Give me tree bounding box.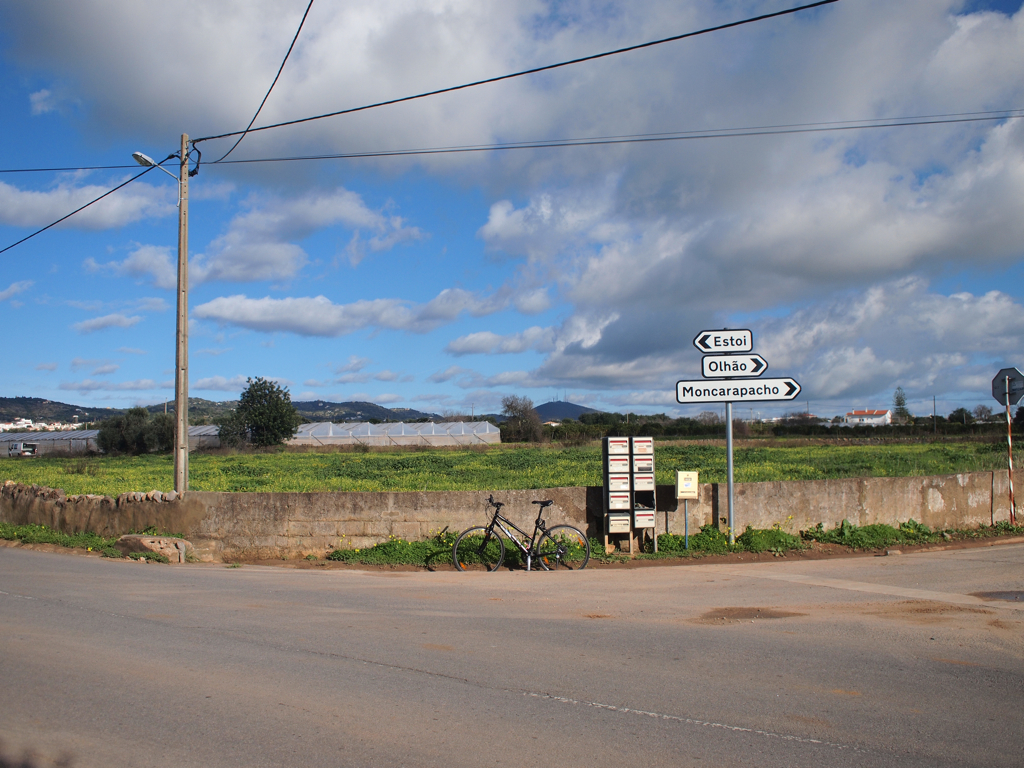
88, 414, 175, 459.
